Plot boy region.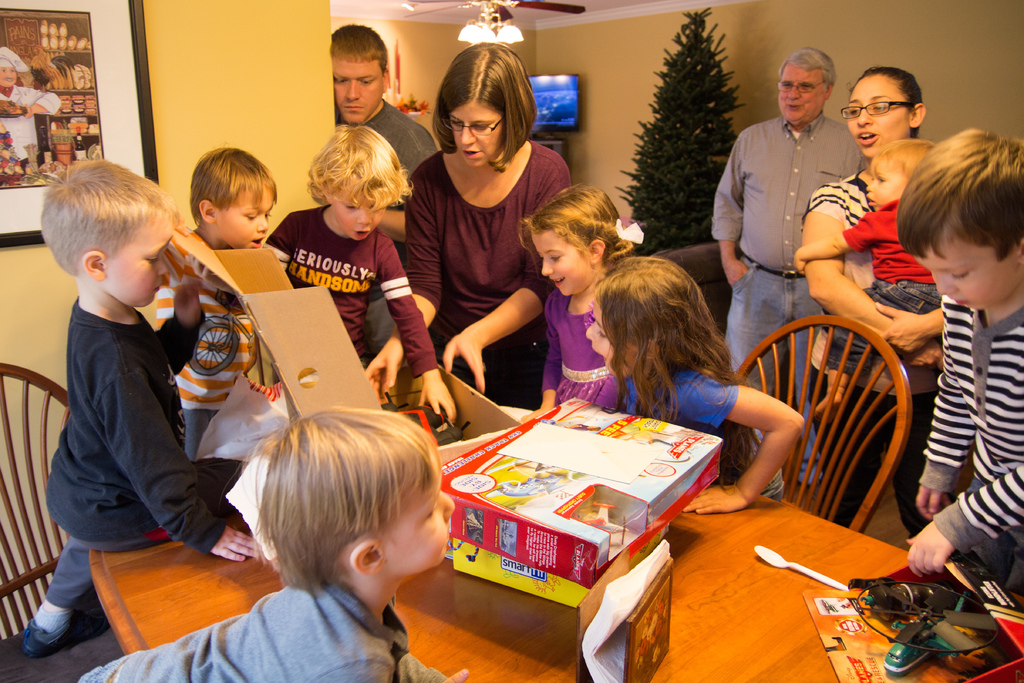
Plotted at pyautogui.locateOnScreen(51, 395, 476, 682).
